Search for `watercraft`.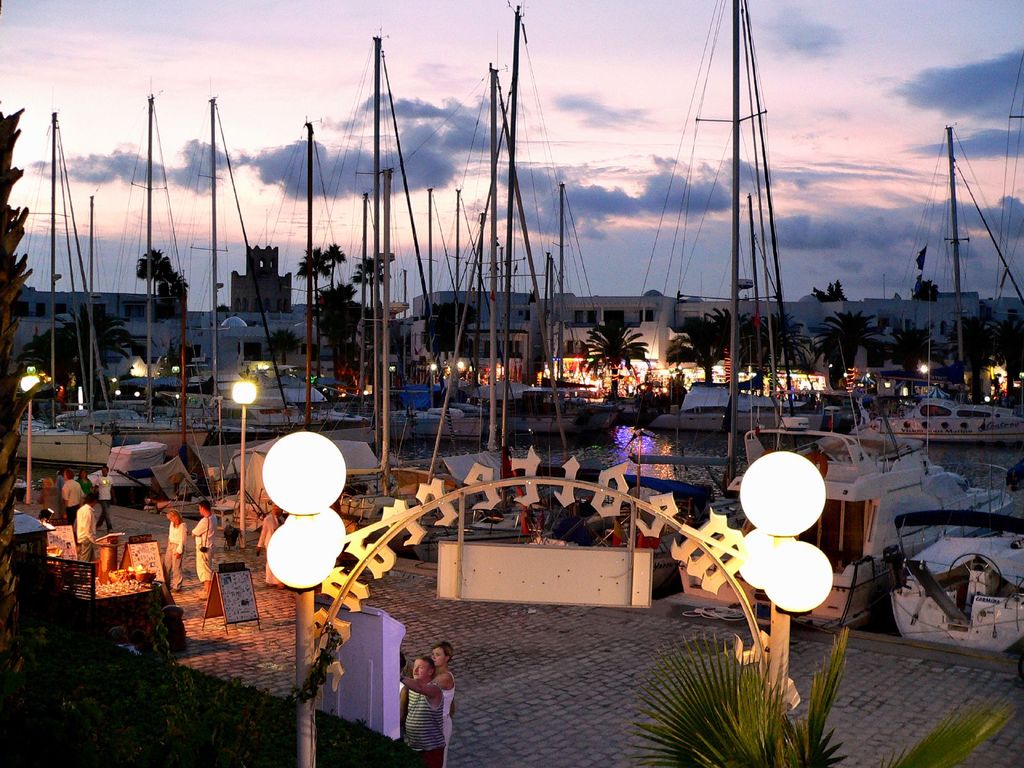
Found at x1=888 y1=436 x2=1023 y2=655.
